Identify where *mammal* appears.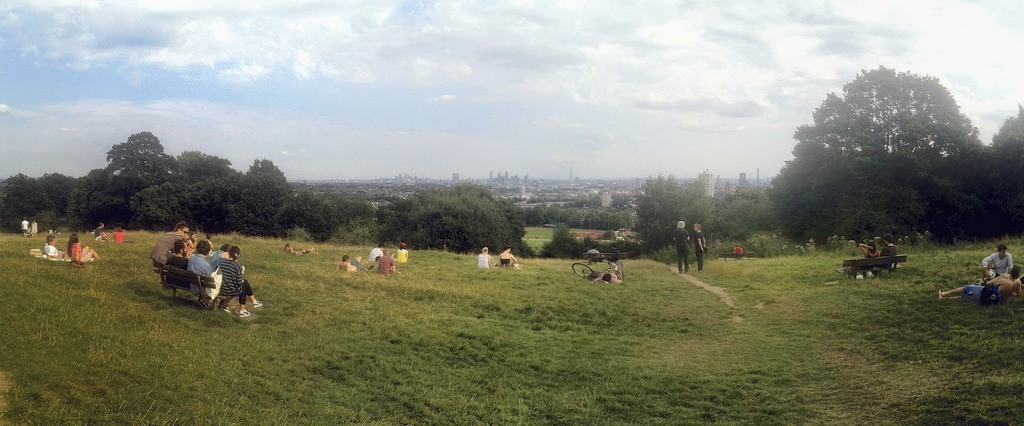
Appears at (588,241,600,263).
